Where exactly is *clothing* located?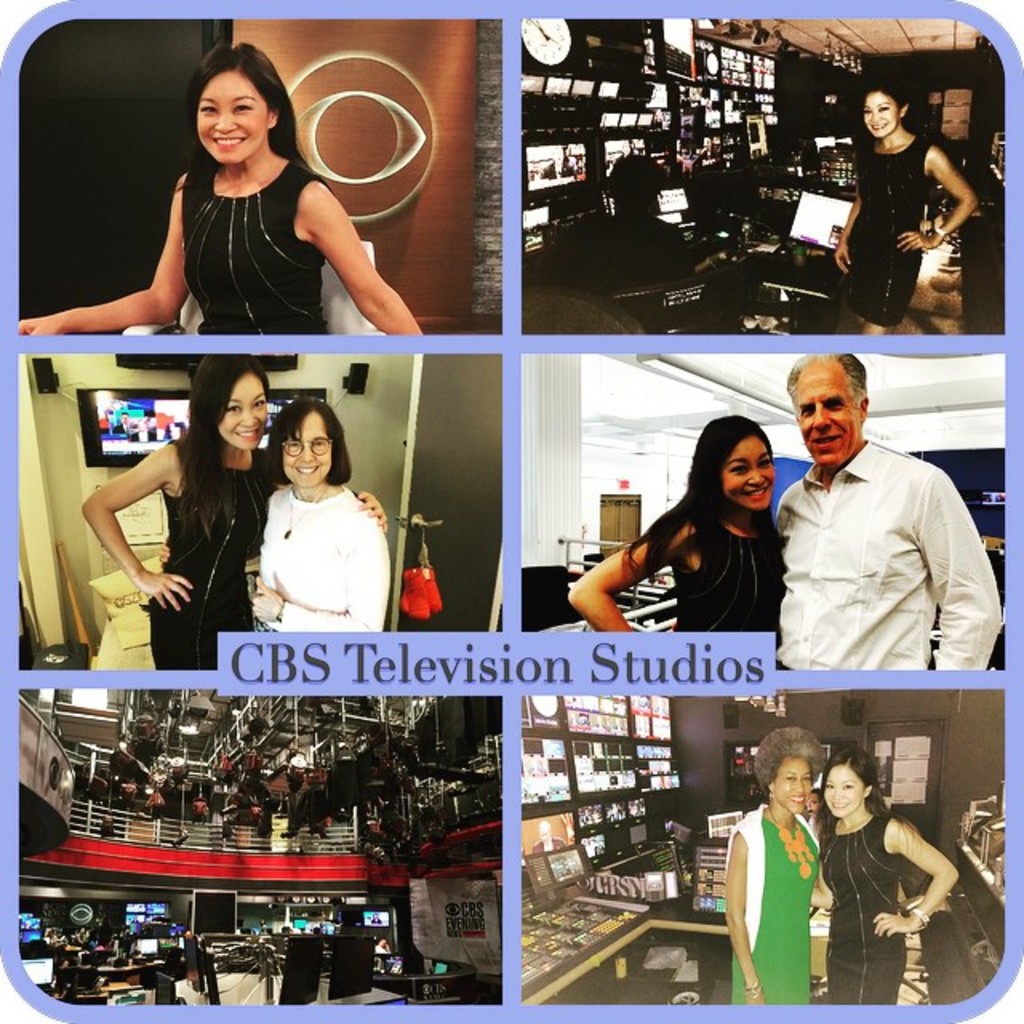
Its bounding box is 179/139/310/362.
